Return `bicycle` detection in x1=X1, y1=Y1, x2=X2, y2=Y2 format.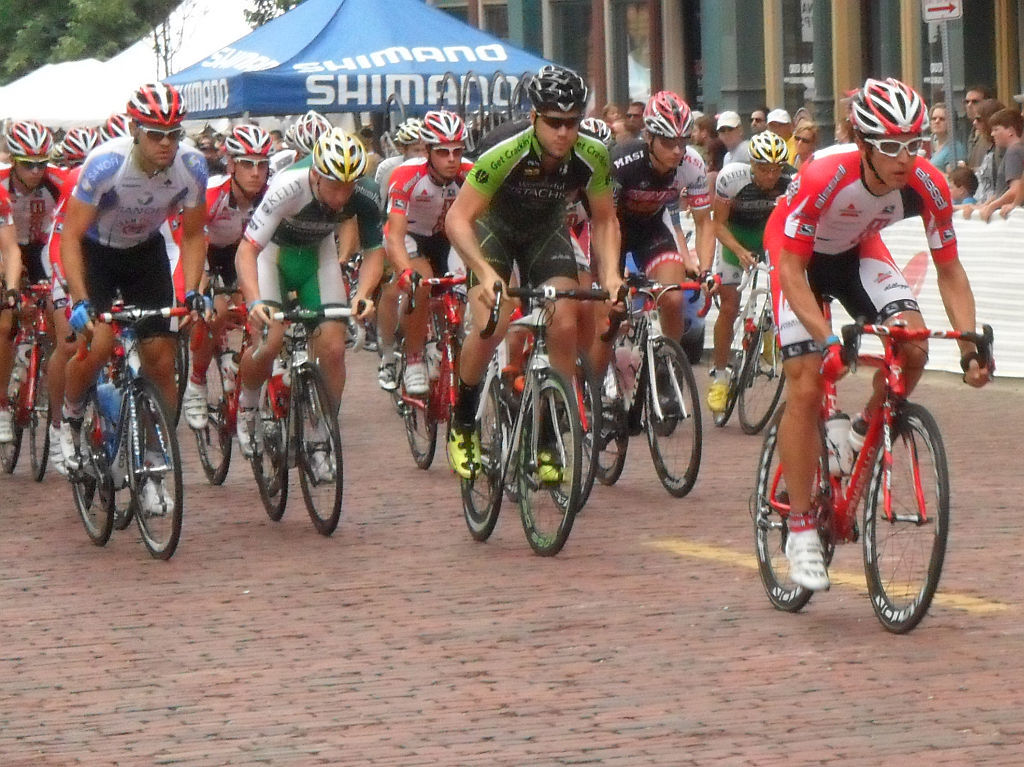
x1=457, y1=275, x2=614, y2=561.
